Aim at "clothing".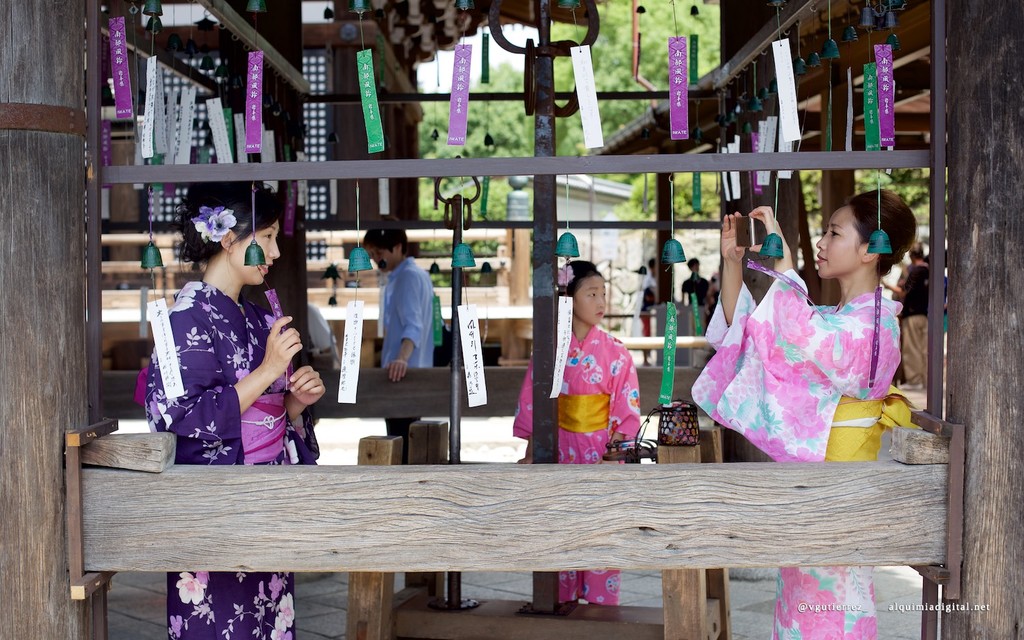
Aimed at select_region(291, 291, 337, 443).
